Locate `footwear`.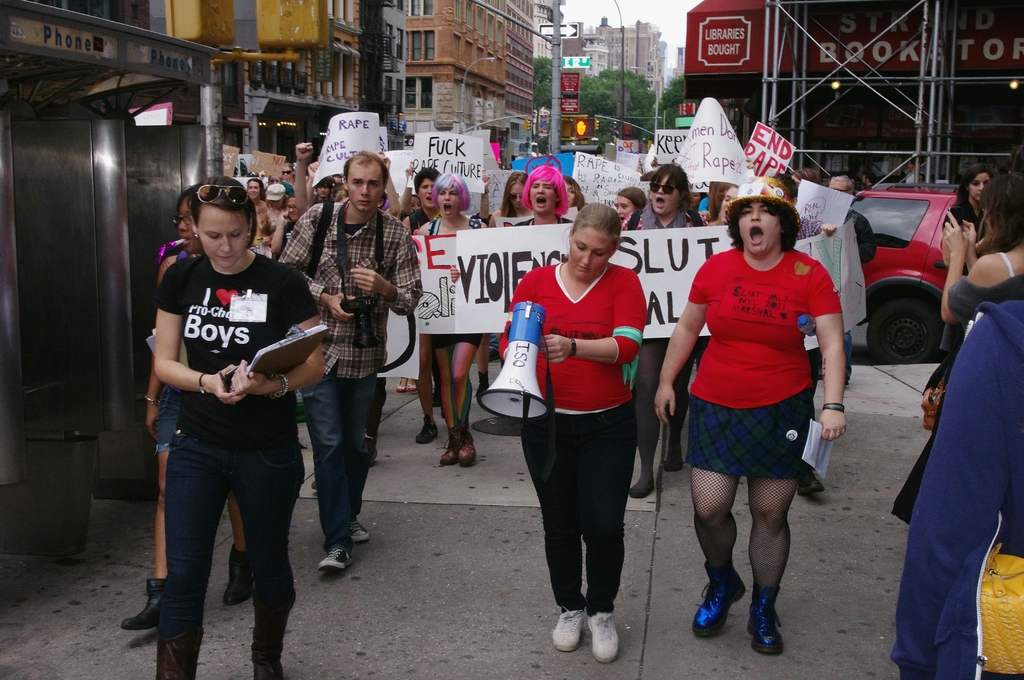
Bounding box: 403,373,415,394.
